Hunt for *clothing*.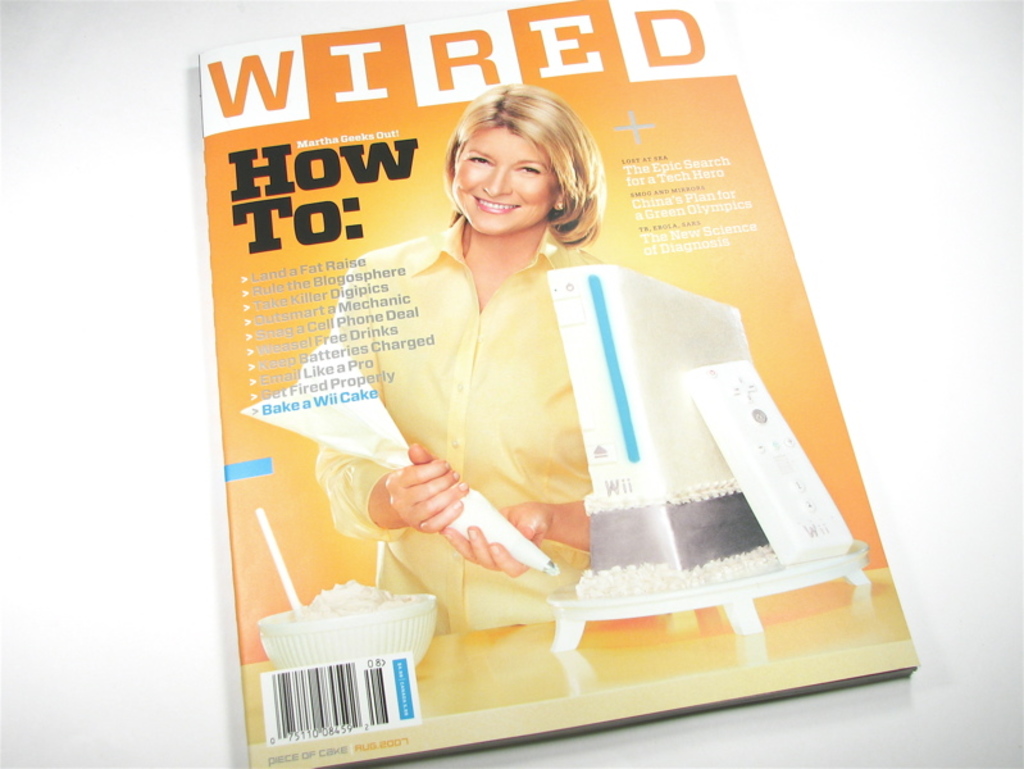
Hunted down at [310, 215, 605, 636].
